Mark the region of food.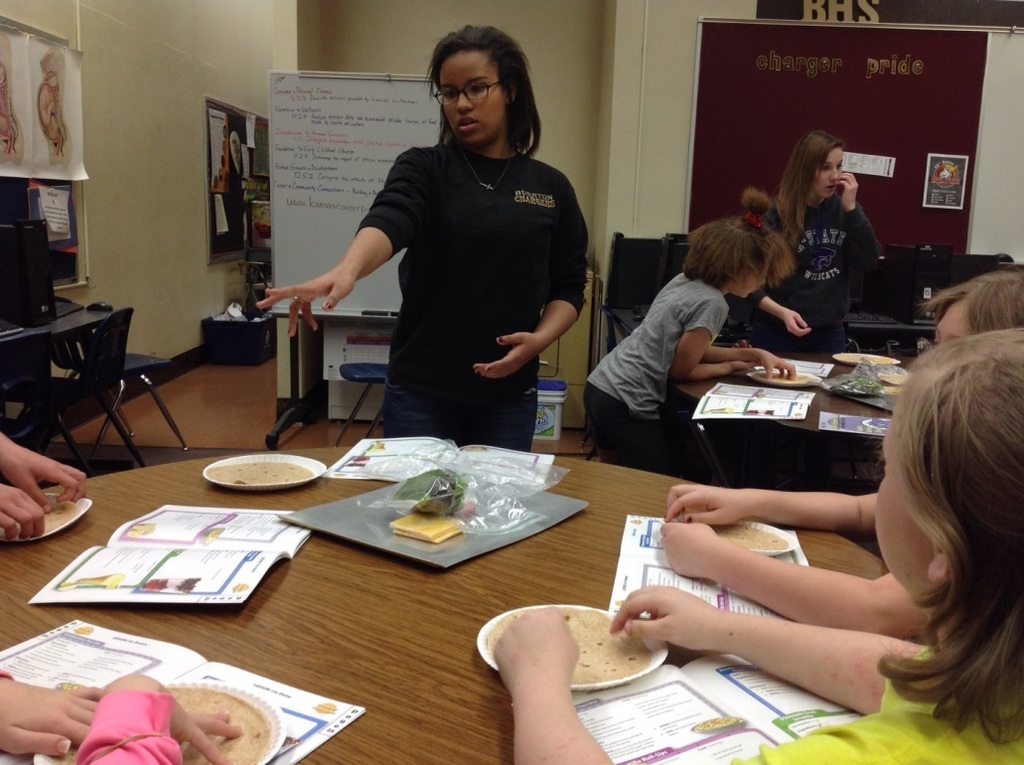
Region: locate(477, 602, 653, 684).
